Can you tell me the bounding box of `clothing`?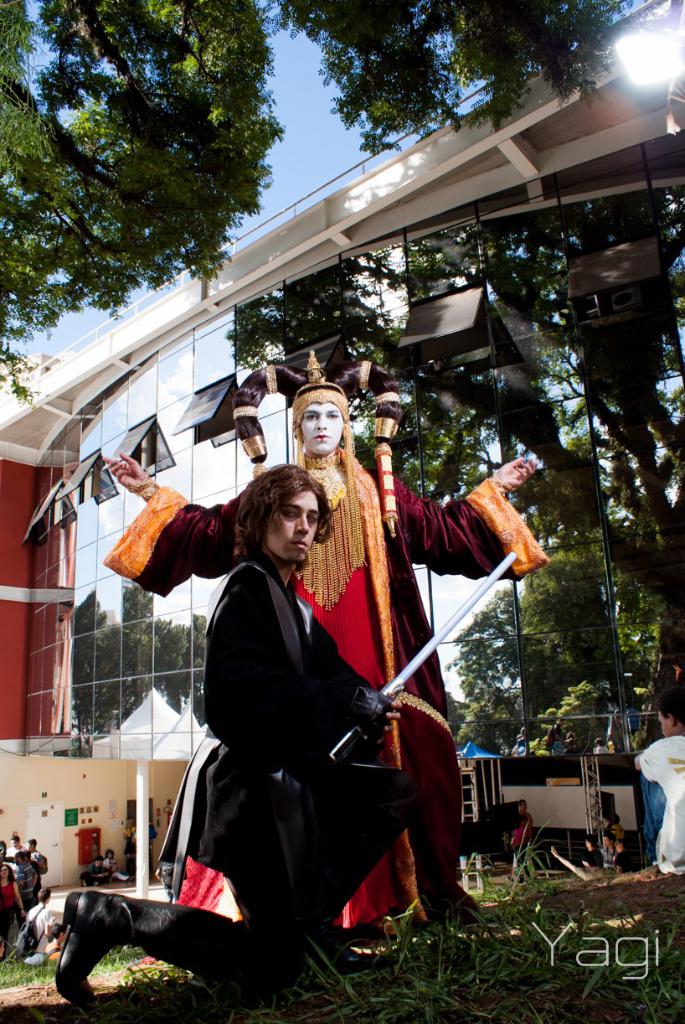
<box>96,448,547,935</box>.
